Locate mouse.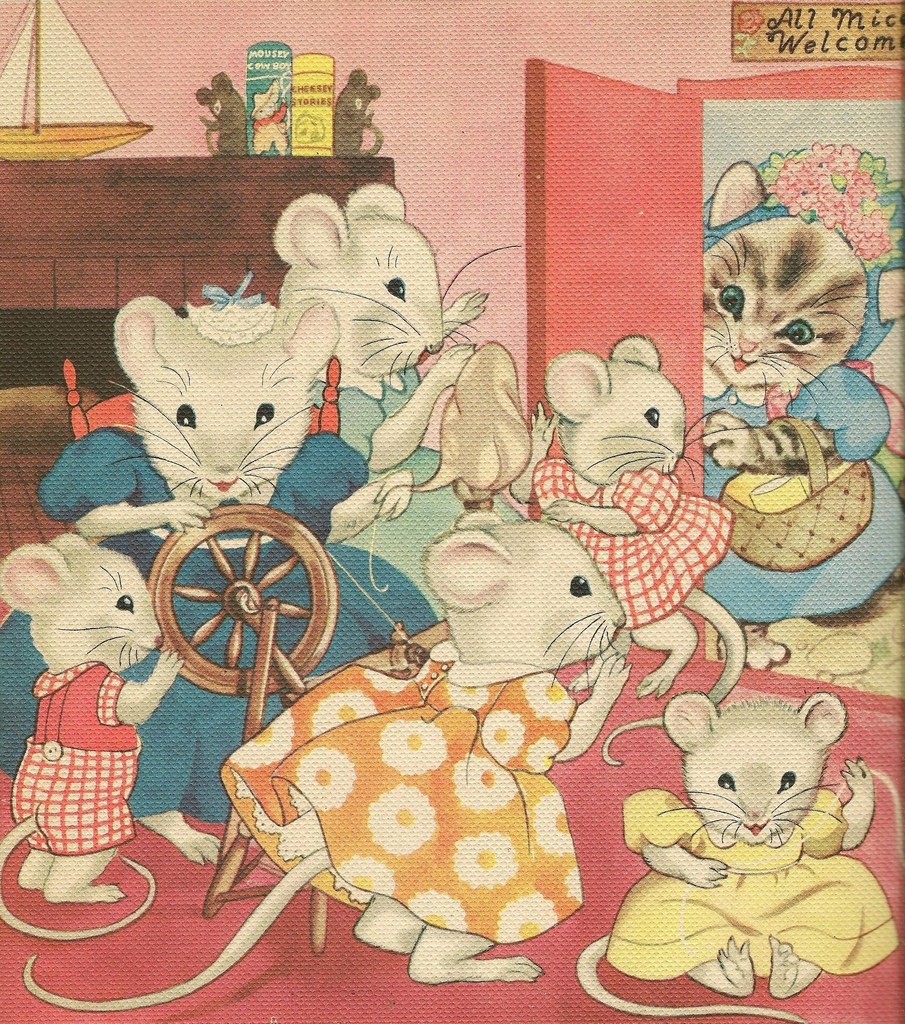
Bounding box: <bbox>510, 337, 749, 764</bbox>.
